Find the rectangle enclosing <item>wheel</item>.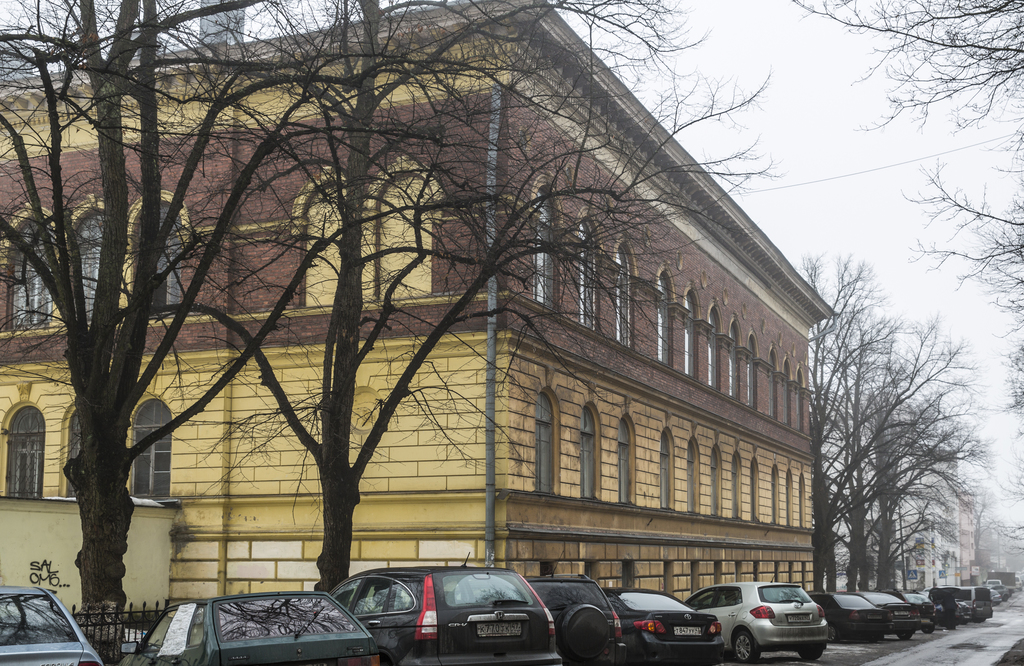
bbox=[897, 628, 913, 642].
